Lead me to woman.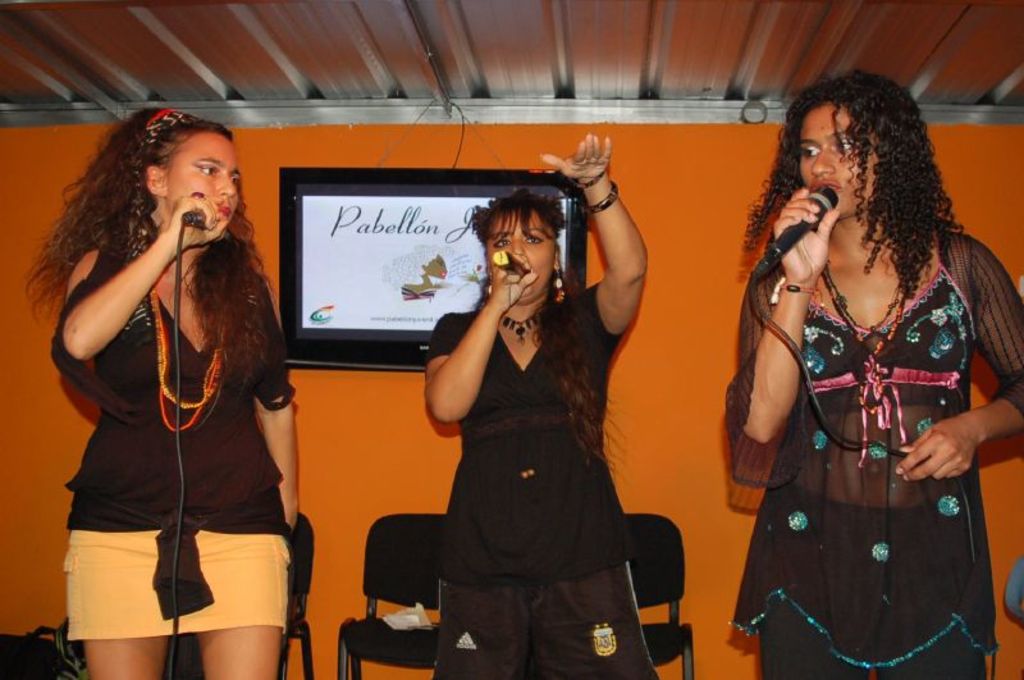
Lead to pyautogui.locateOnScreen(416, 128, 663, 679).
